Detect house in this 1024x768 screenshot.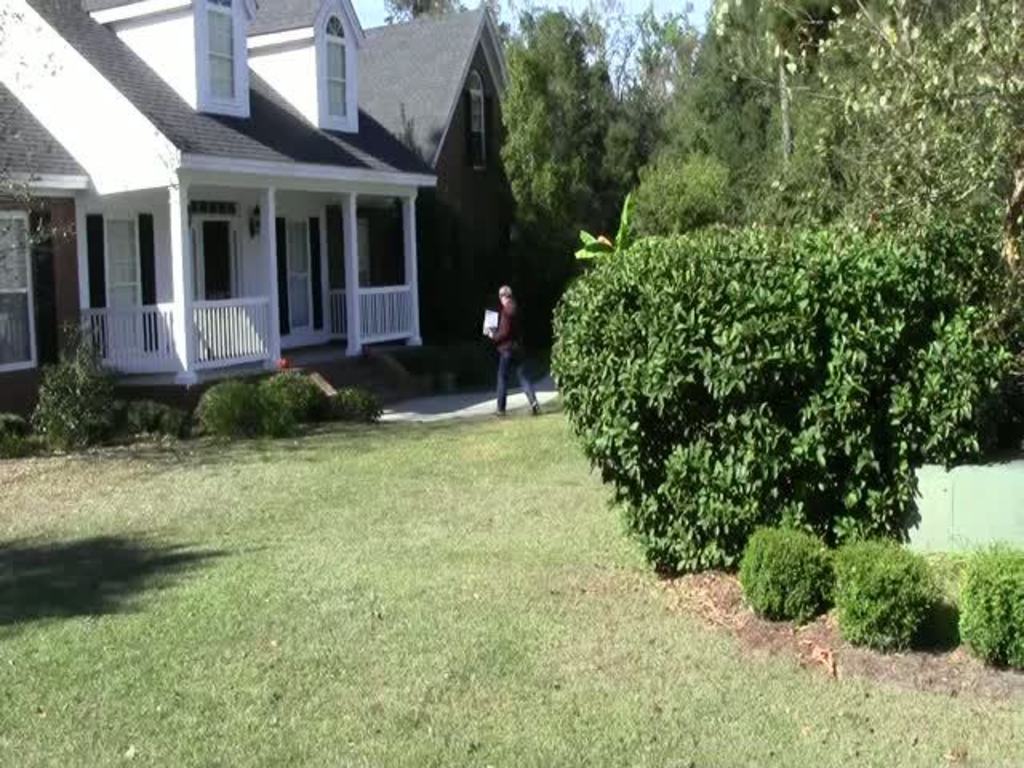
Detection: box=[0, 0, 438, 426].
